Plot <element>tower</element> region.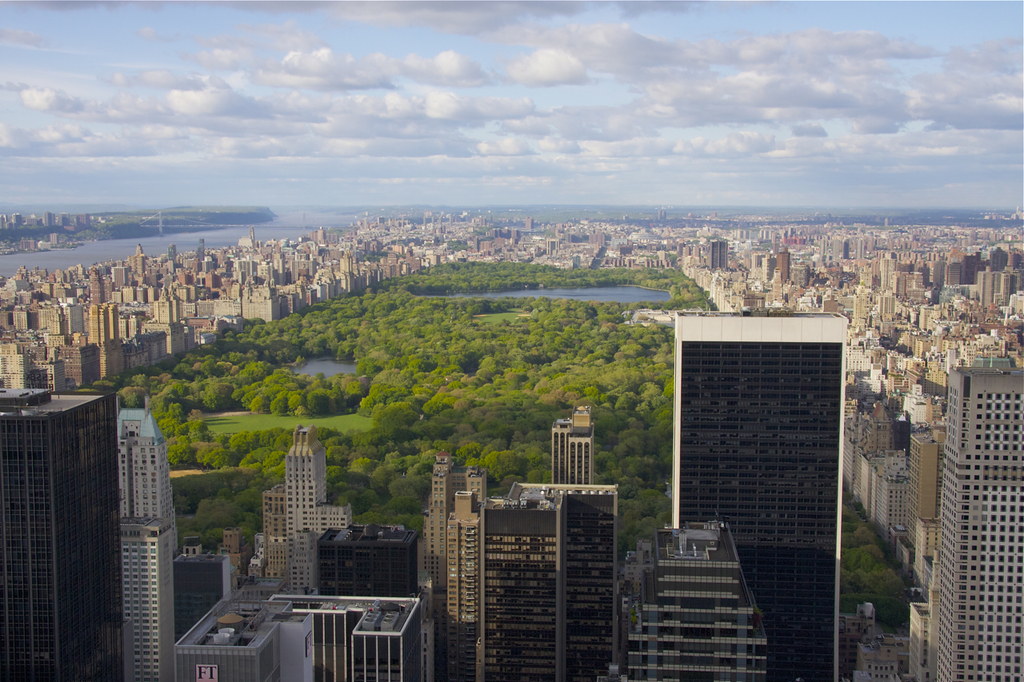
Plotted at bbox=[88, 299, 118, 345].
